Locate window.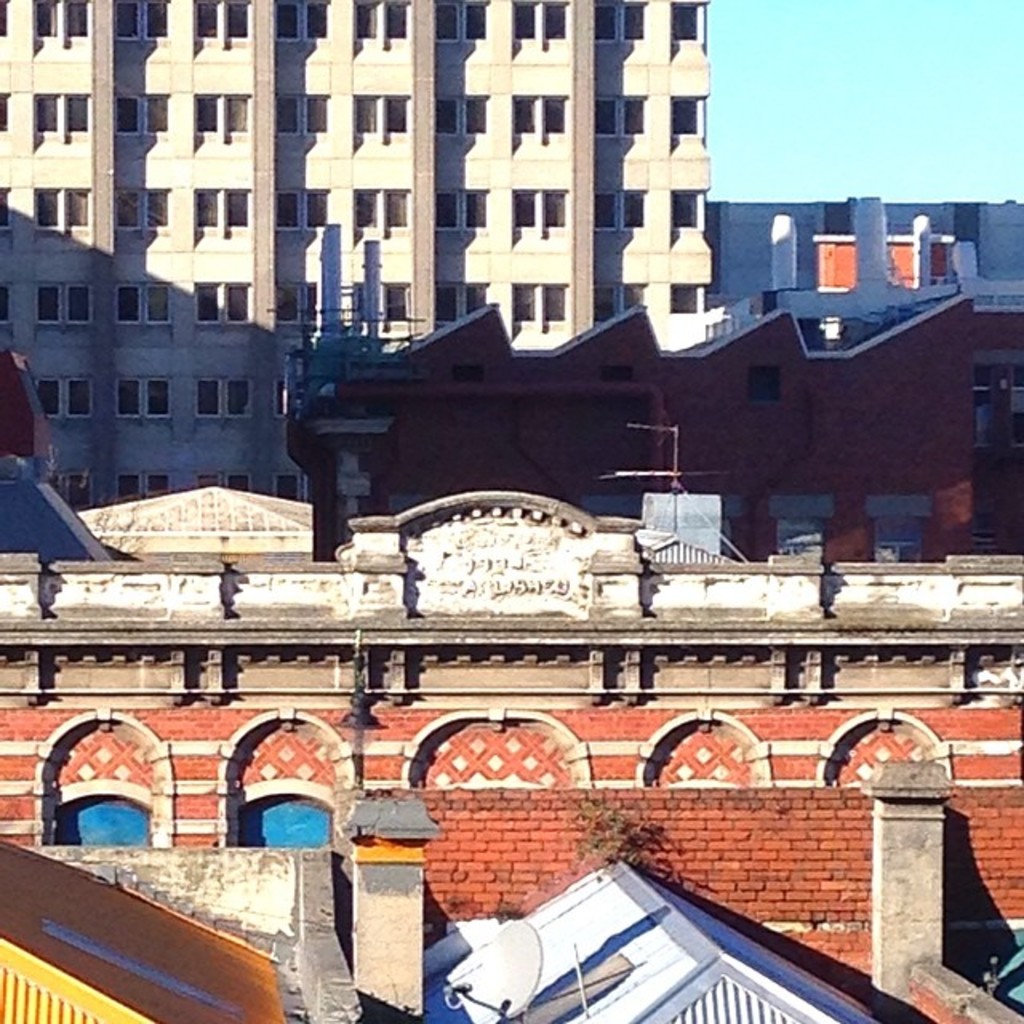
Bounding box: Rect(107, 186, 171, 237).
